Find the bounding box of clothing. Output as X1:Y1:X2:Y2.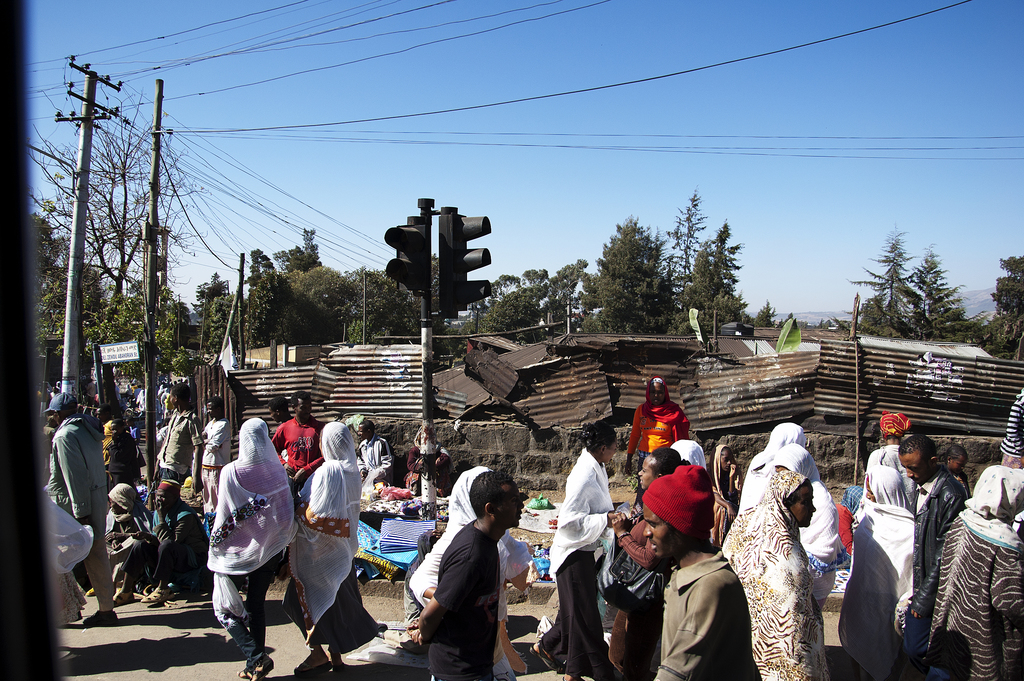
915:513:1020:679.
